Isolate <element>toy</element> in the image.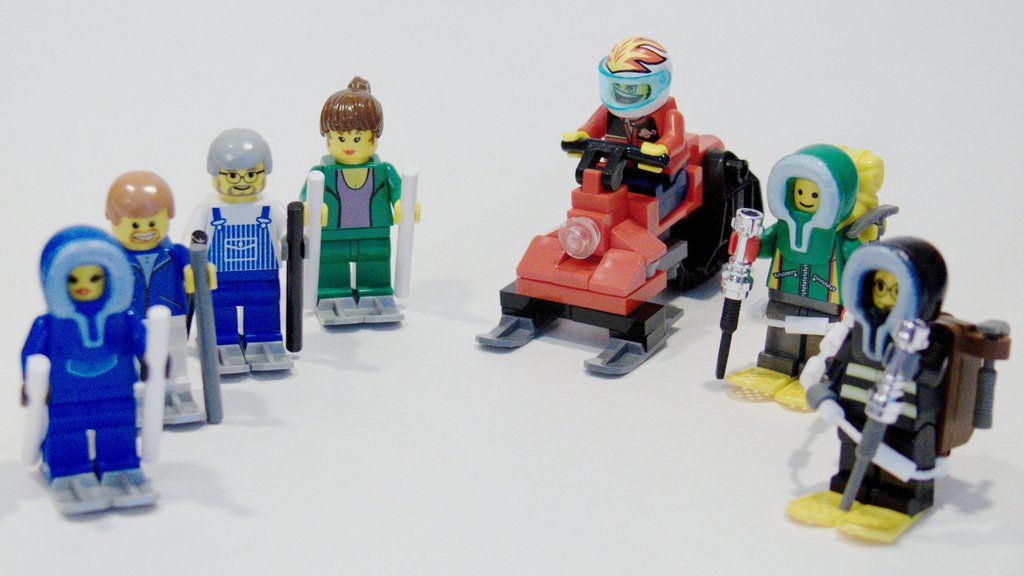
Isolated region: region(300, 76, 420, 324).
